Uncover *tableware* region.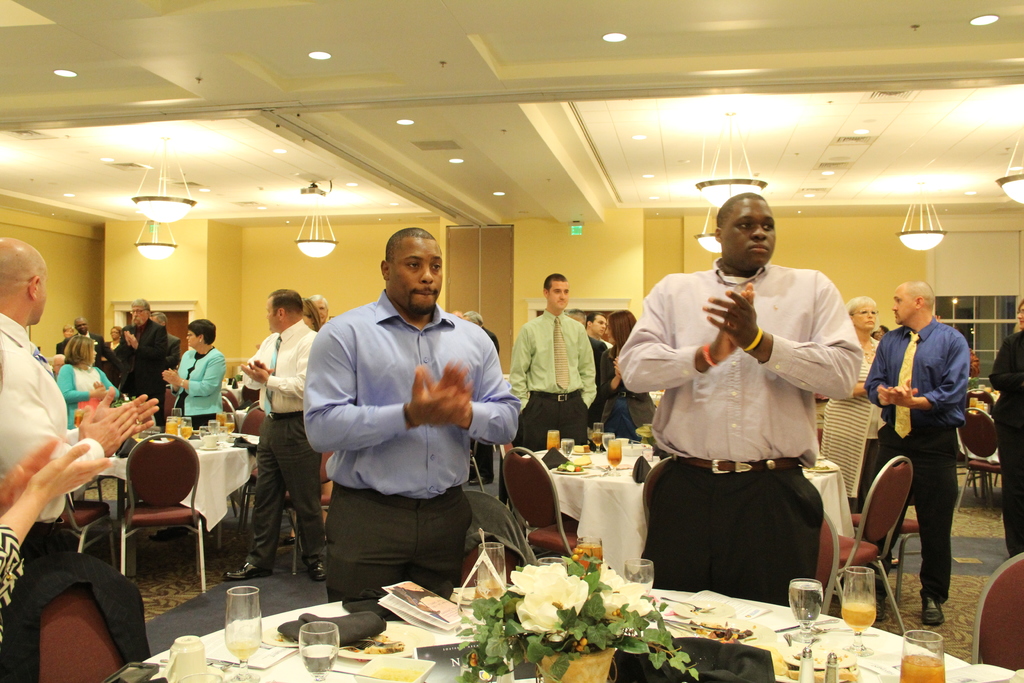
Uncovered: <box>820,649,837,682</box>.
